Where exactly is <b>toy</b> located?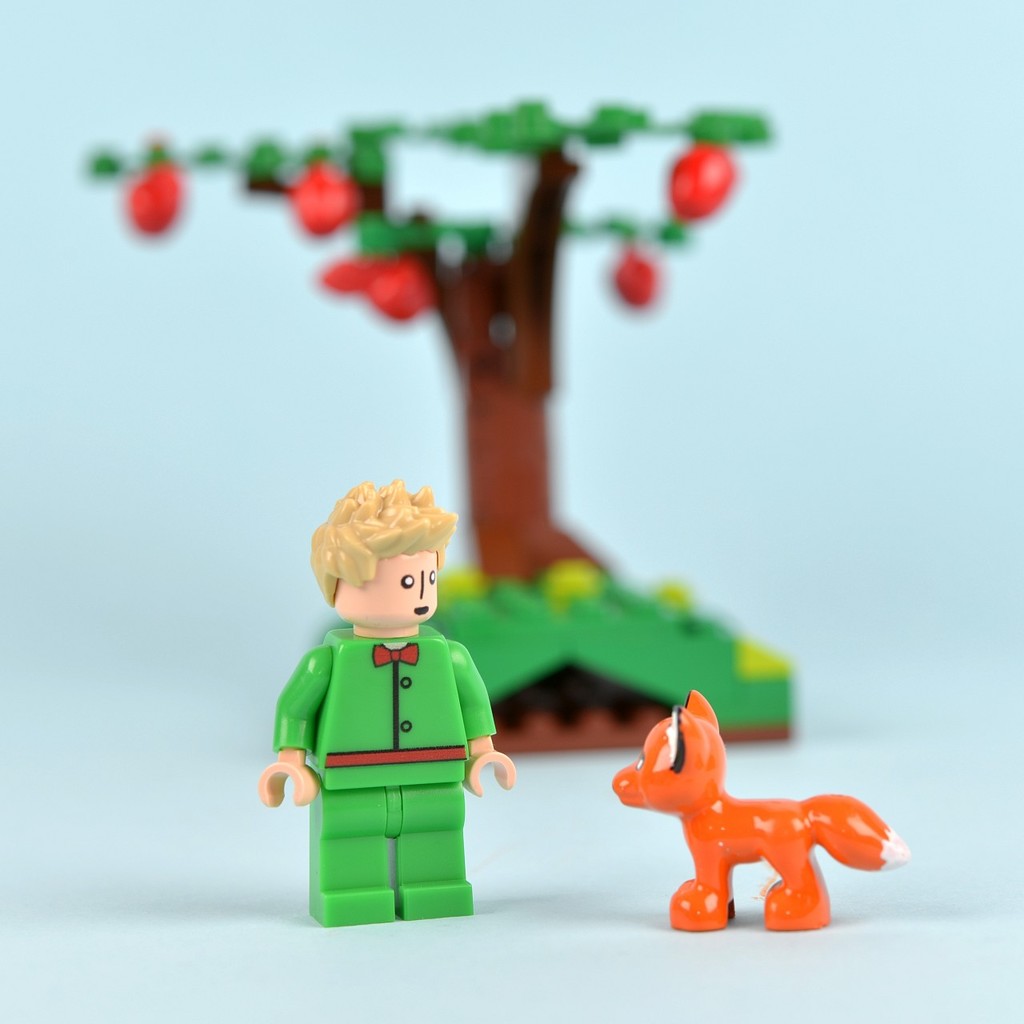
Its bounding box is 98, 123, 799, 743.
